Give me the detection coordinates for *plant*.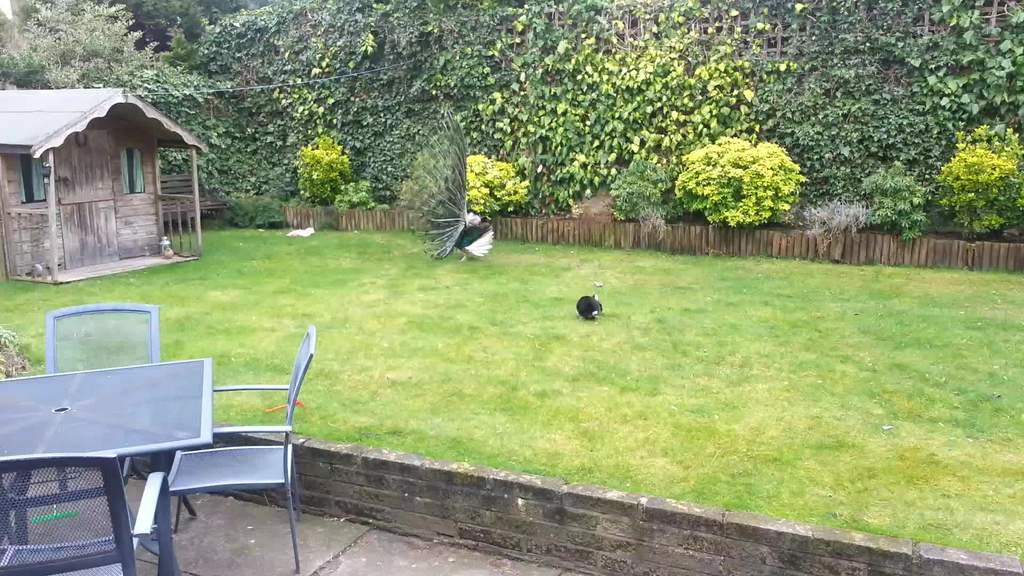
[x1=607, y1=154, x2=678, y2=224].
